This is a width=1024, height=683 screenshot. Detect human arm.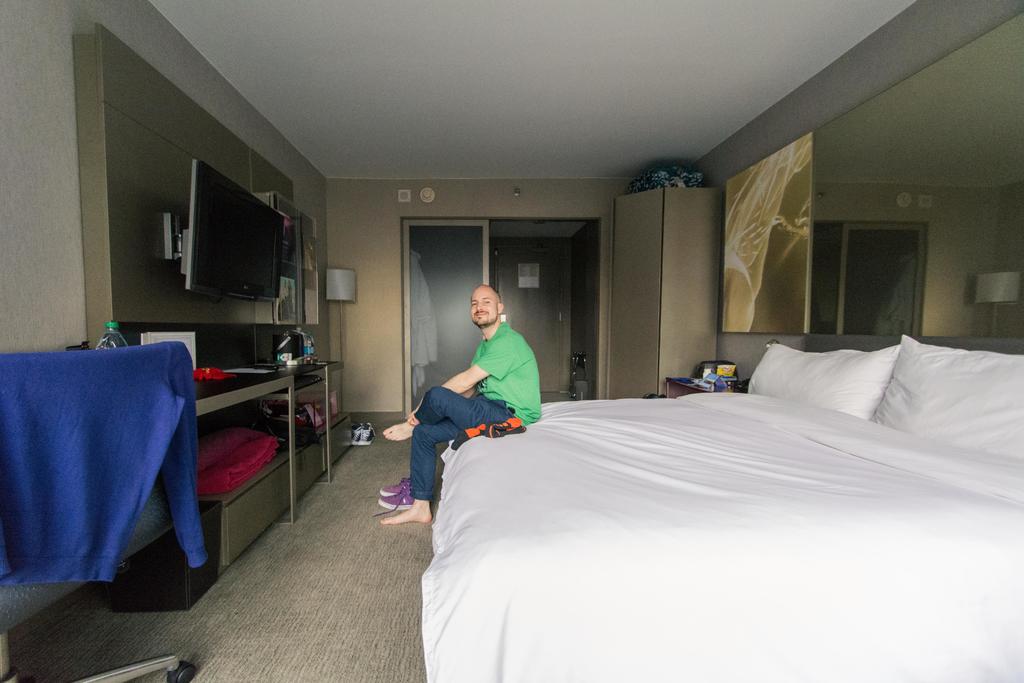
410,386,477,427.
